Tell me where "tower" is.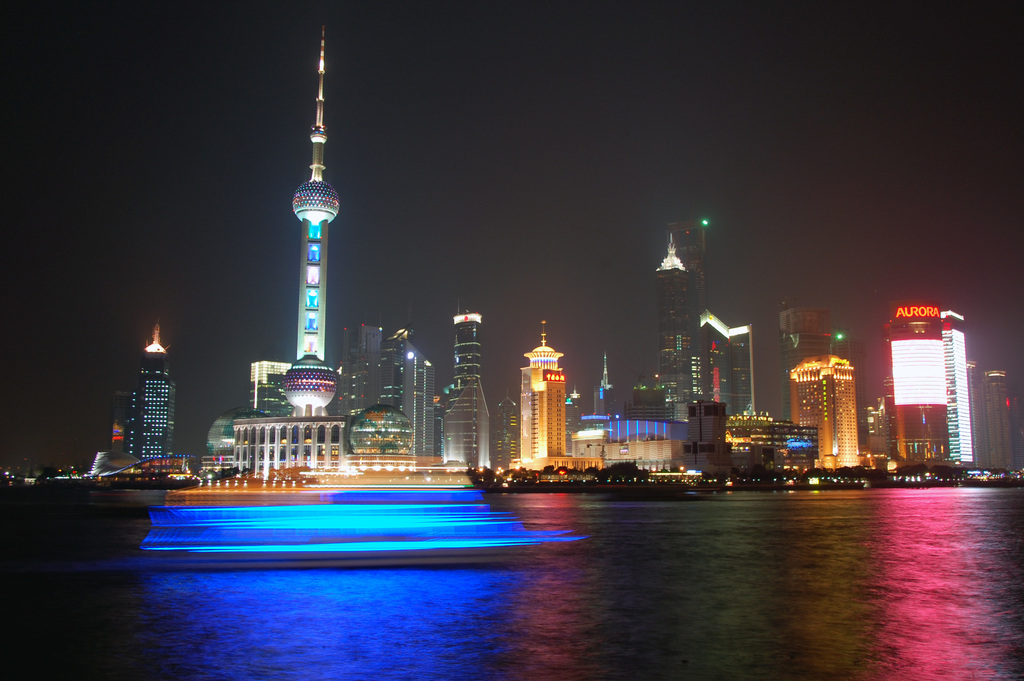
"tower" is at 522 311 607 475.
